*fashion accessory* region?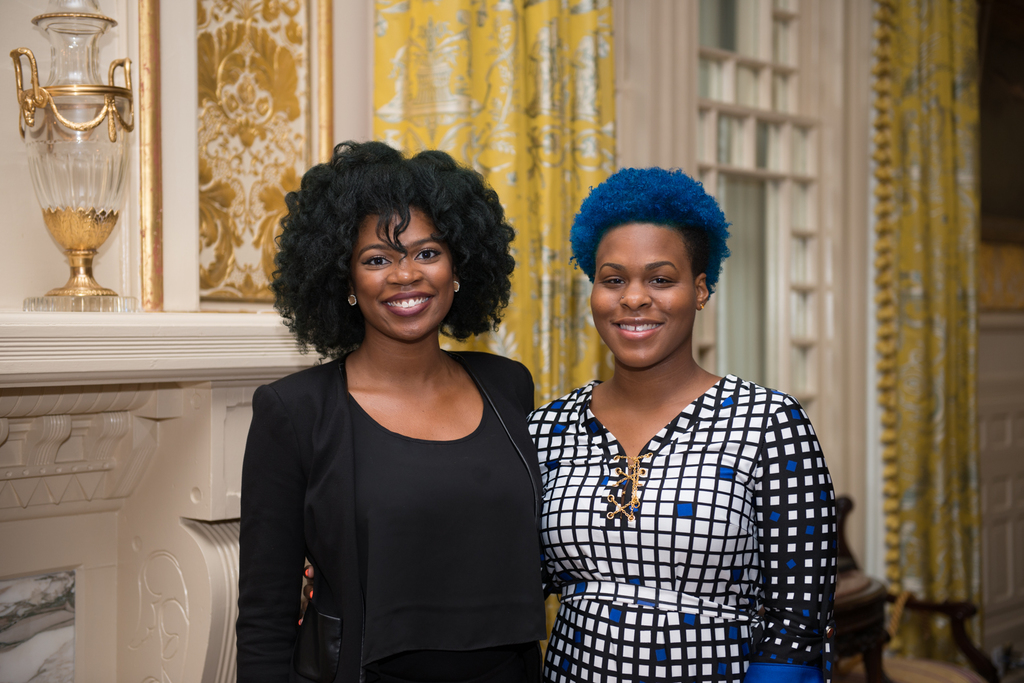
box=[697, 298, 706, 316]
